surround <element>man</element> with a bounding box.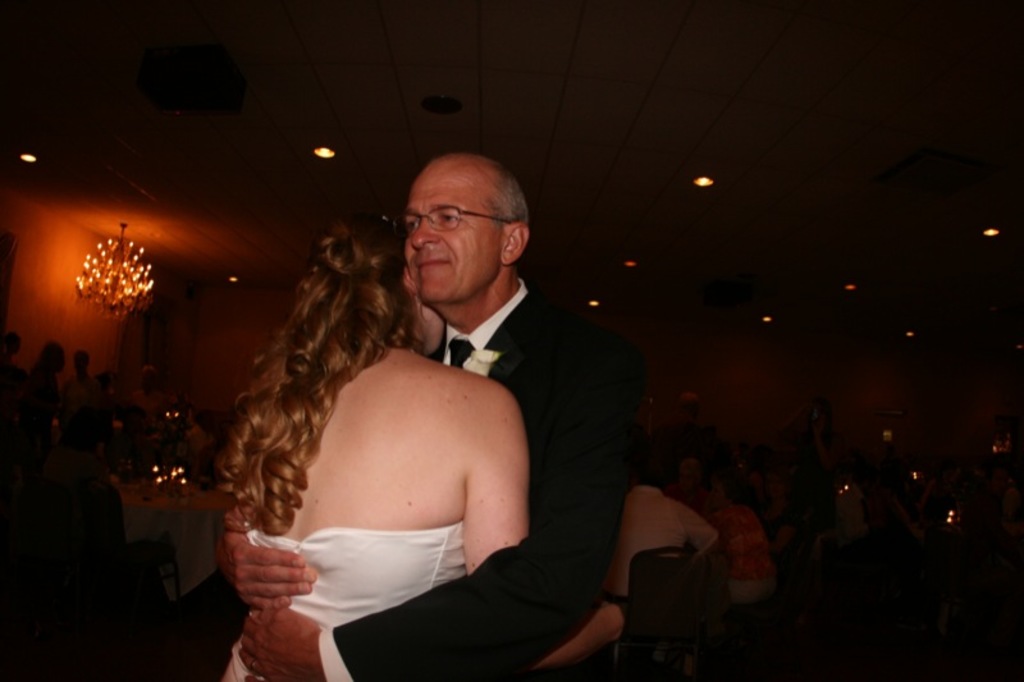
select_region(229, 161, 649, 681).
